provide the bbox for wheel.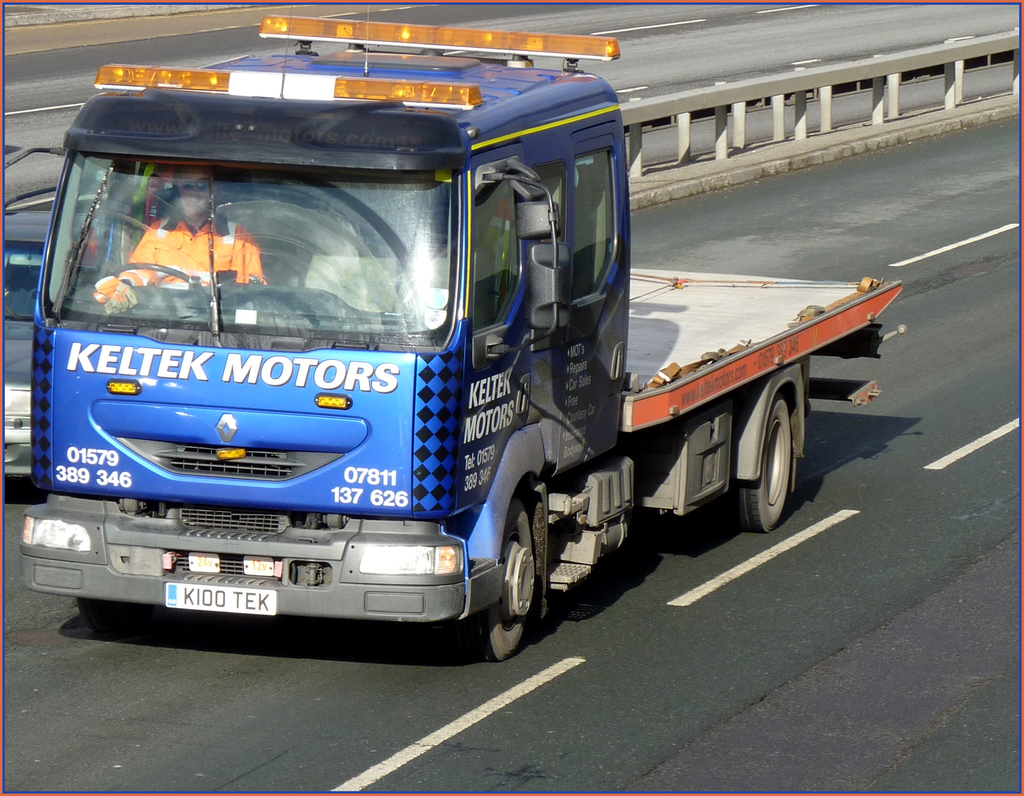
locate(74, 599, 148, 628).
